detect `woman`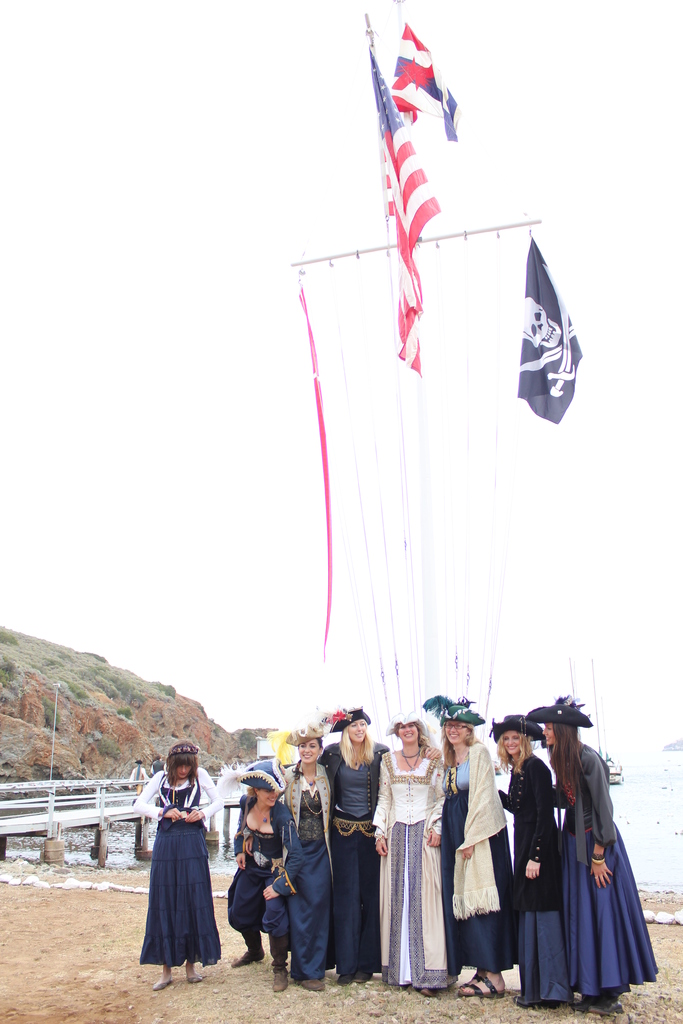
pyautogui.locateOnScreen(137, 760, 224, 981)
